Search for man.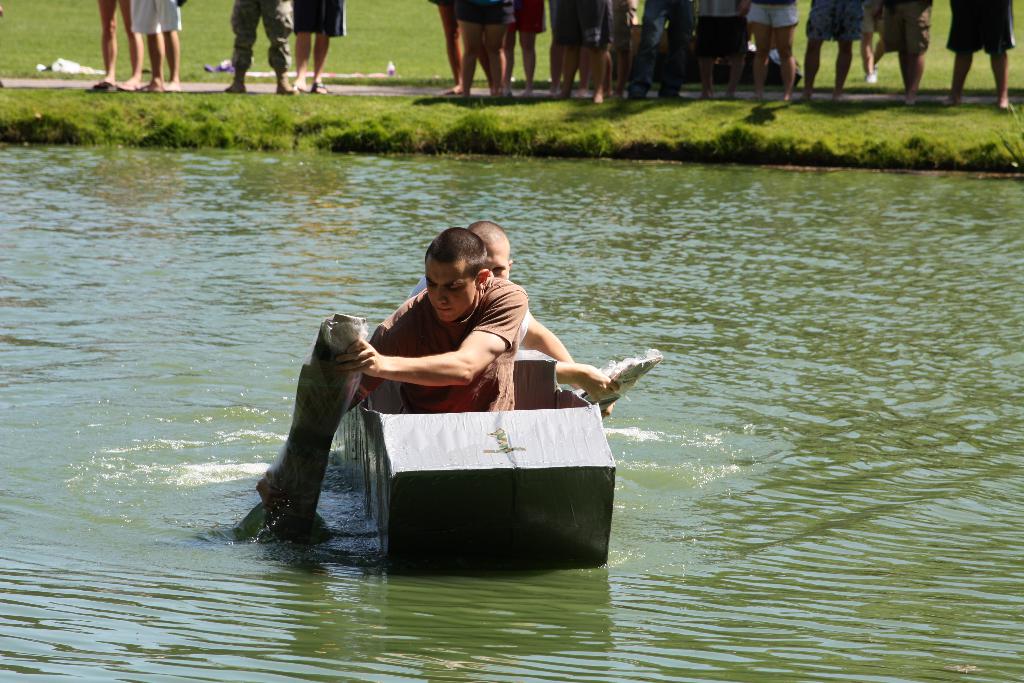
Found at BBox(938, 0, 1016, 113).
